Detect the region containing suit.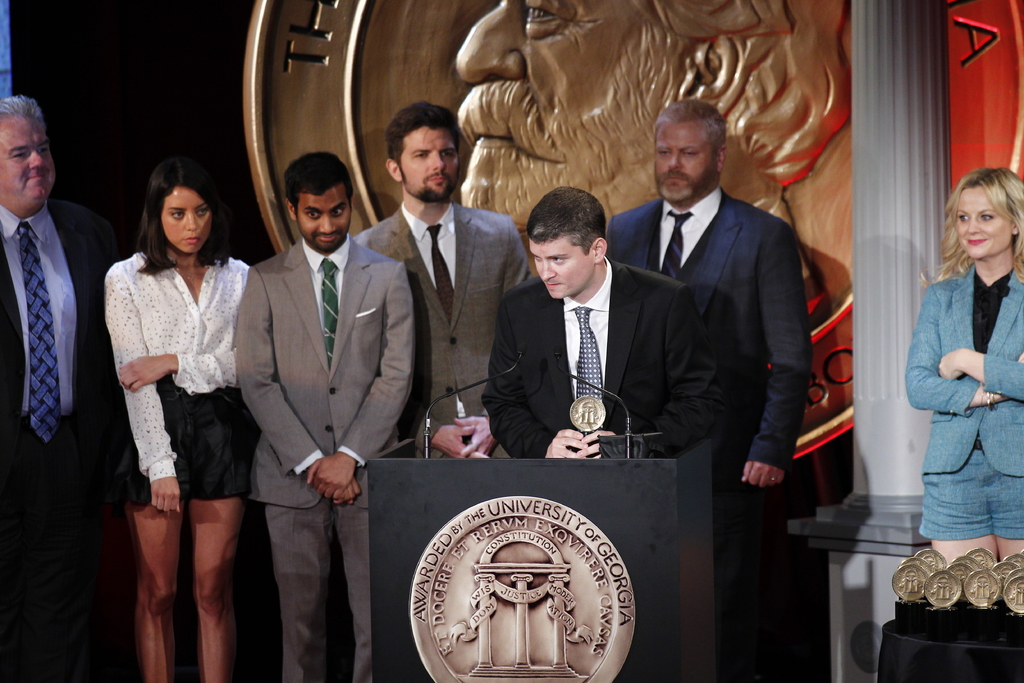
[left=355, top=204, right=533, bottom=460].
